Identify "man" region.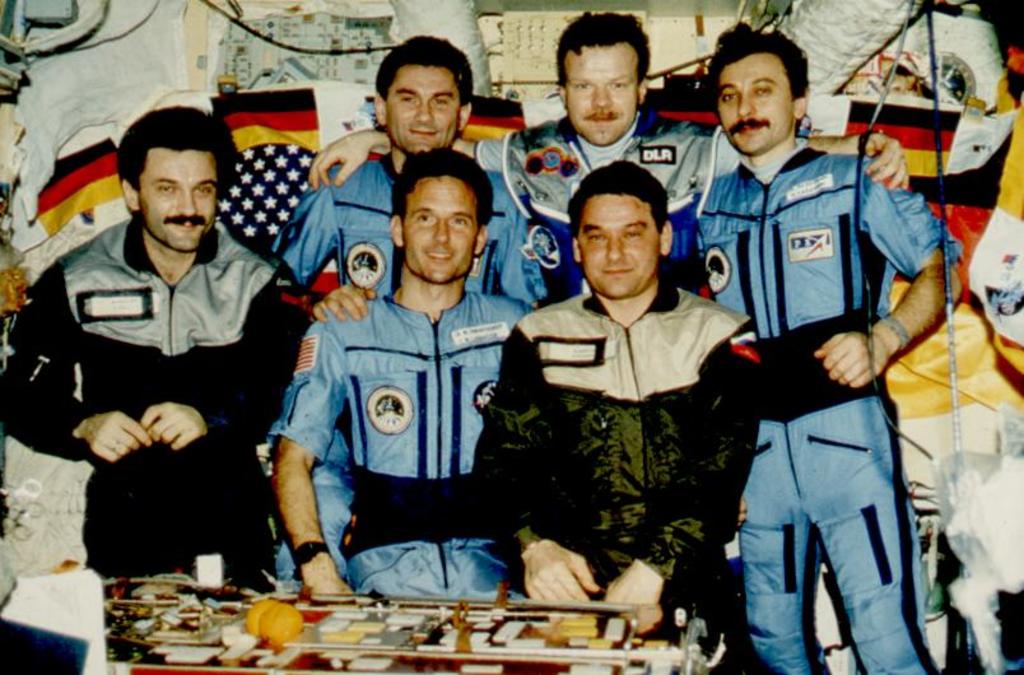
Region: [270, 31, 546, 308].
